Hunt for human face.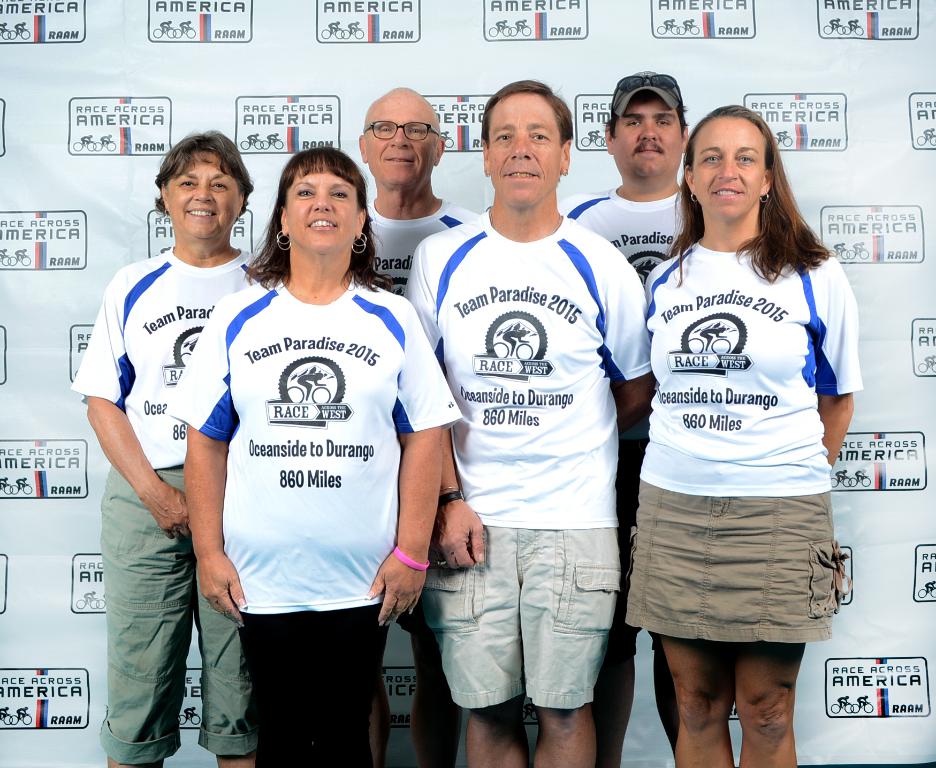
Hunted down at bbox=[366, 94, 439, 185].
